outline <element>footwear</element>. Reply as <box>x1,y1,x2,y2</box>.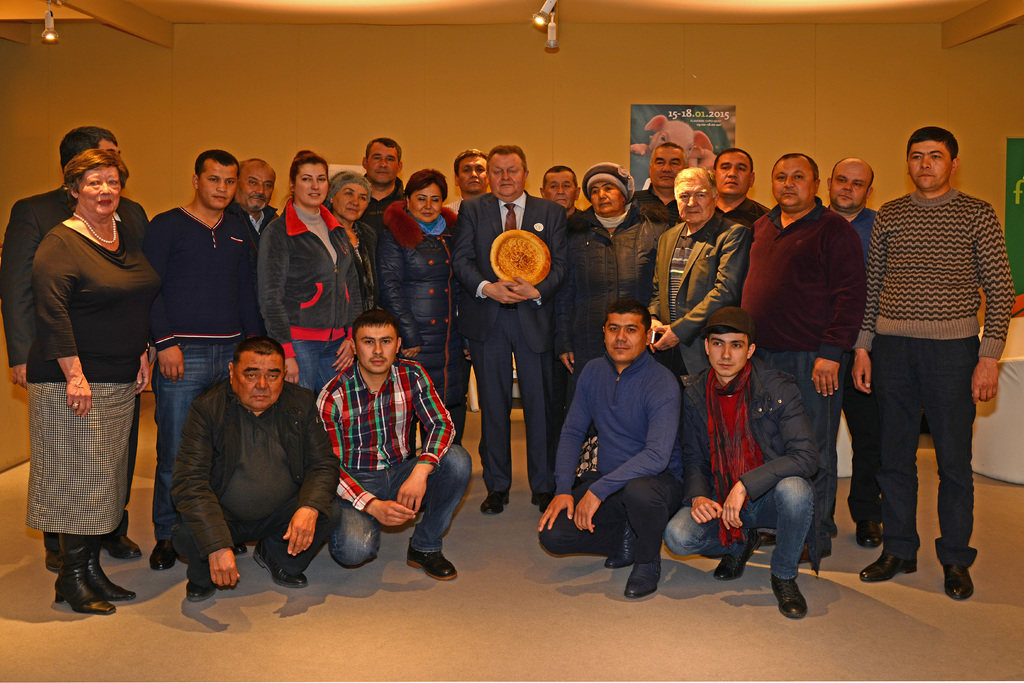
<box>187,586,217,604</box>.
